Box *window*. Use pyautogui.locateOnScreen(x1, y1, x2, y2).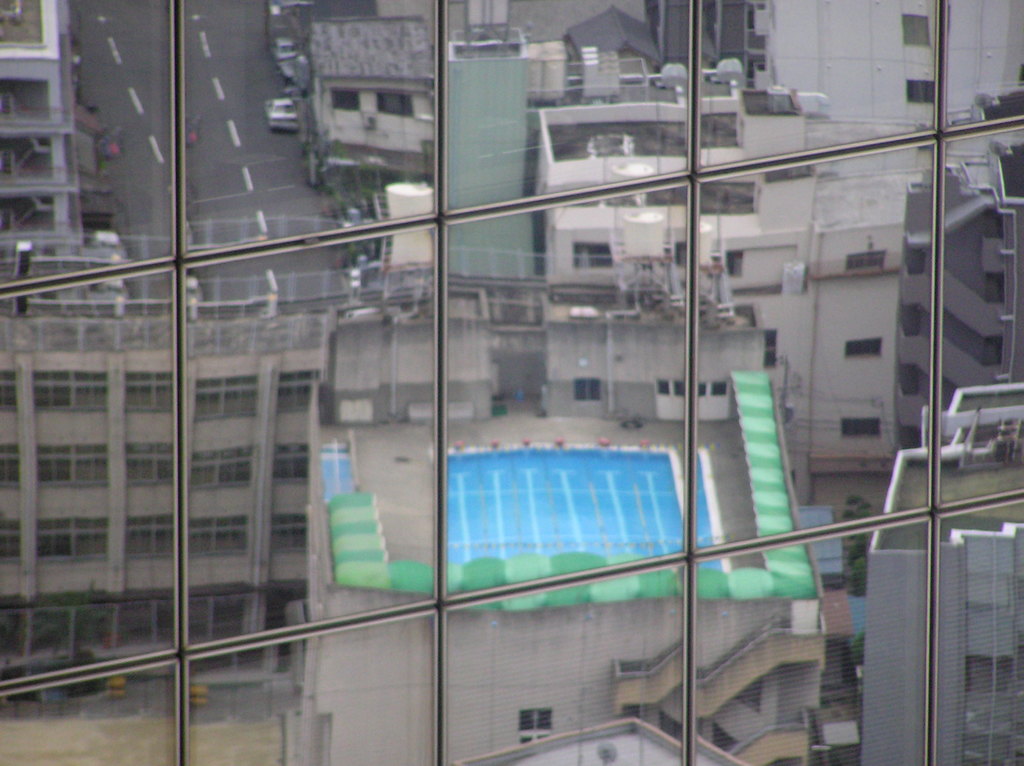
pyautogui.locateOnScreen(35, 516, 106, 561).
